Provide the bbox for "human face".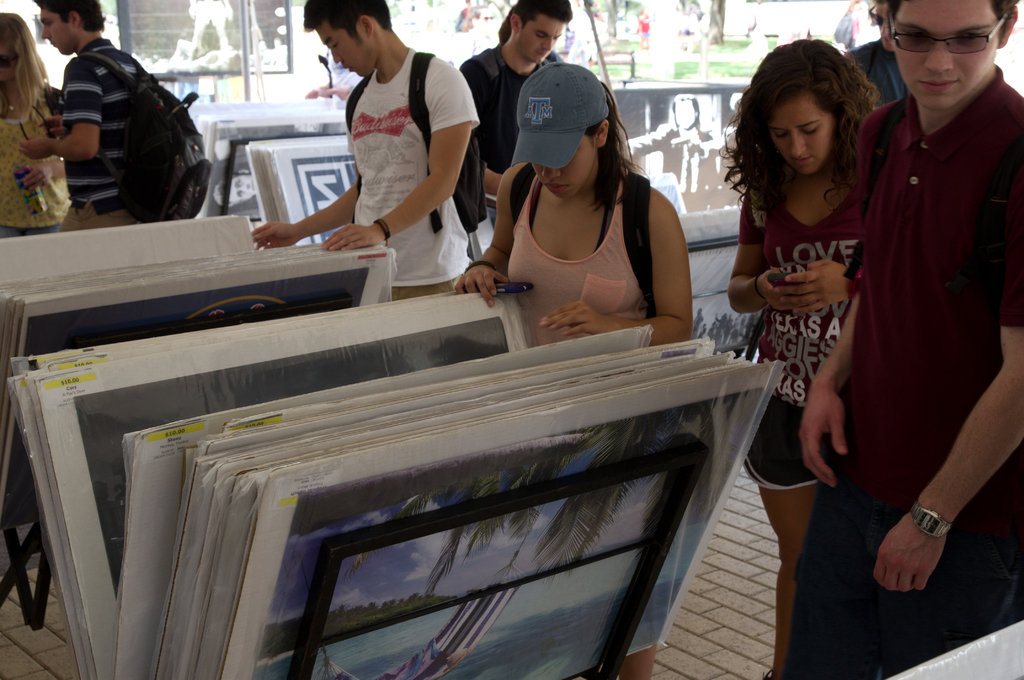
767, 98, 840, 172.
